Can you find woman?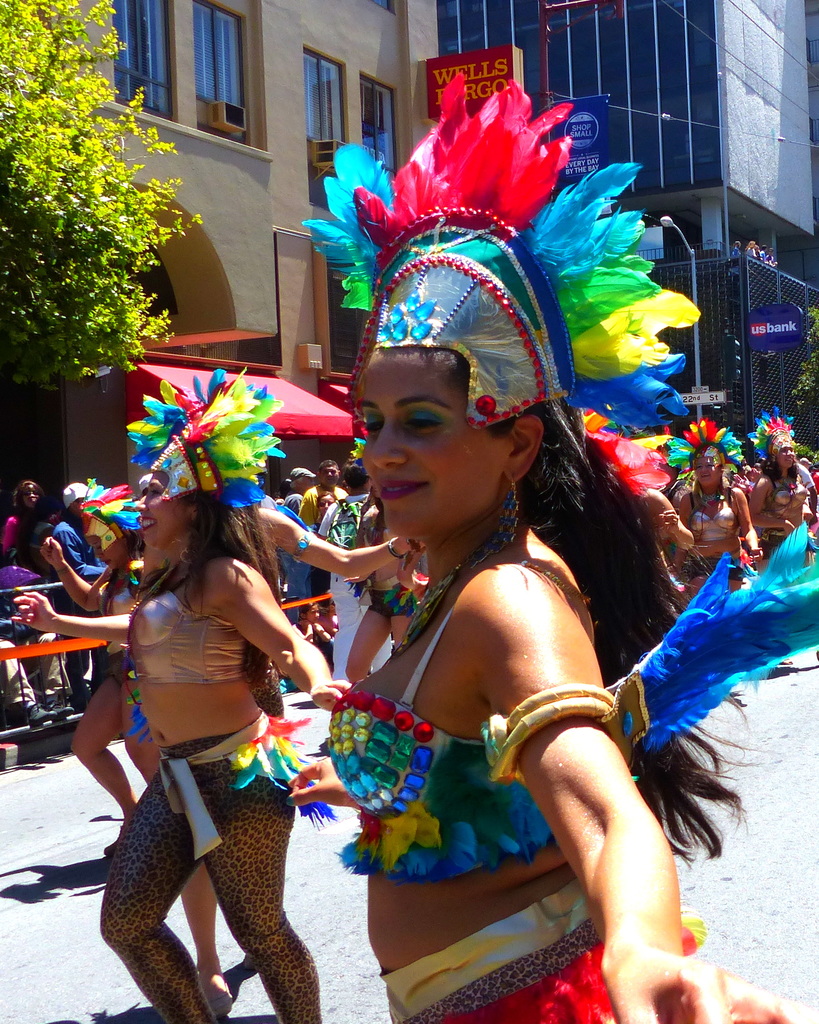
Yes, bounding box: 69:438:330:1023.
